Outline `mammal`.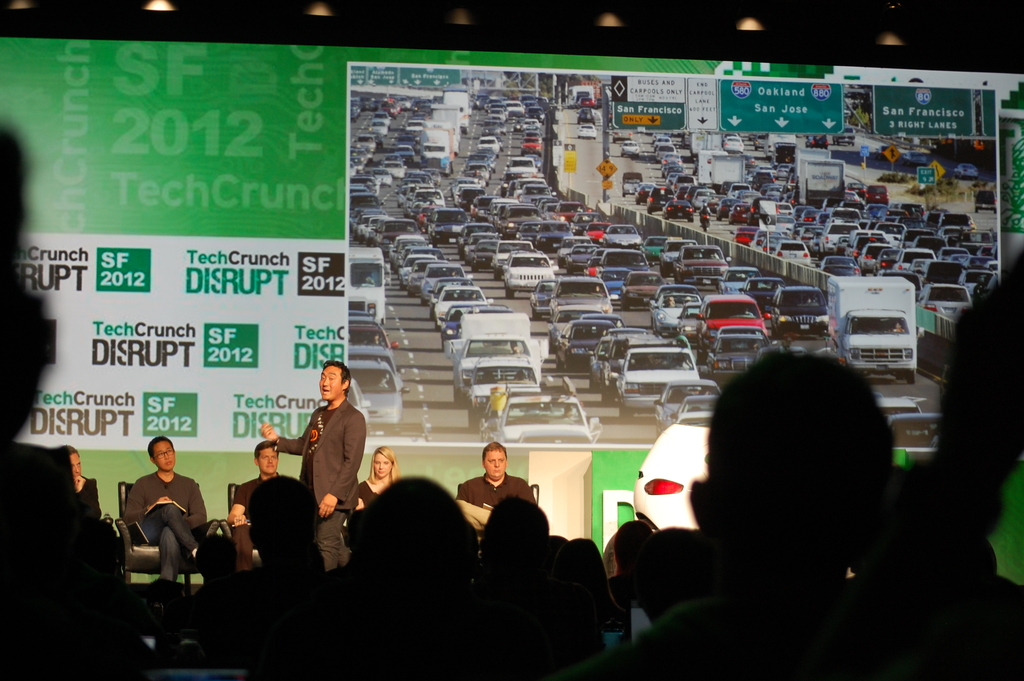
Outline: l=606, t=518, r=648, b=609.
